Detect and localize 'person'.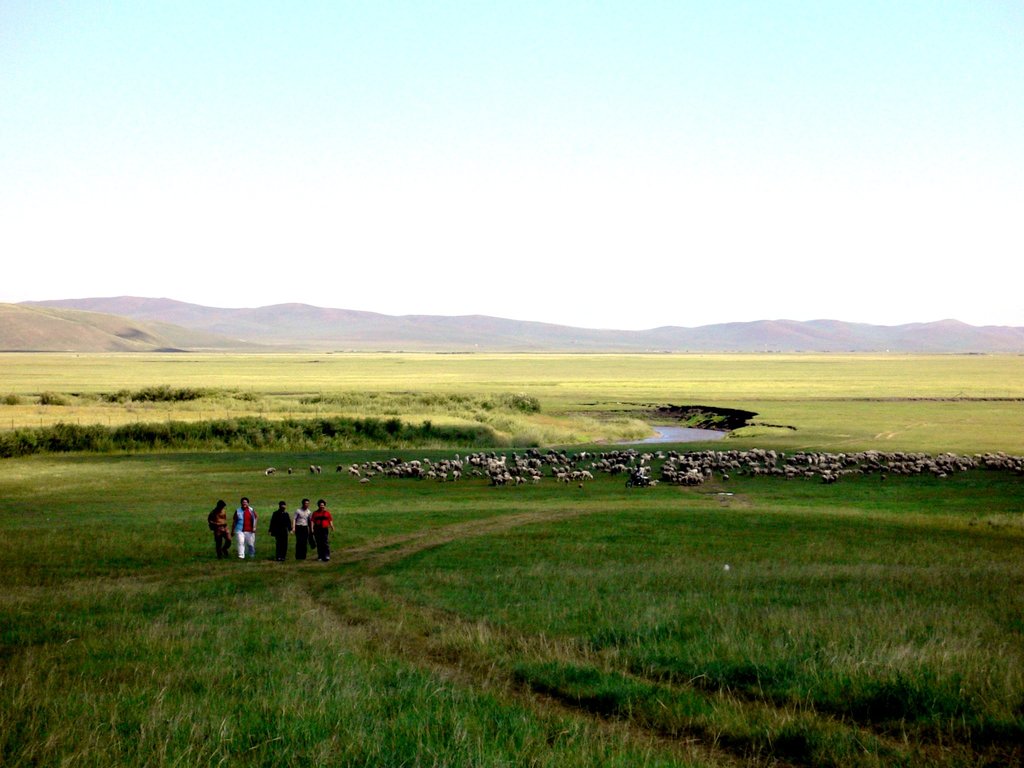
Localized at bbox=[234, 500, 260, 561].
